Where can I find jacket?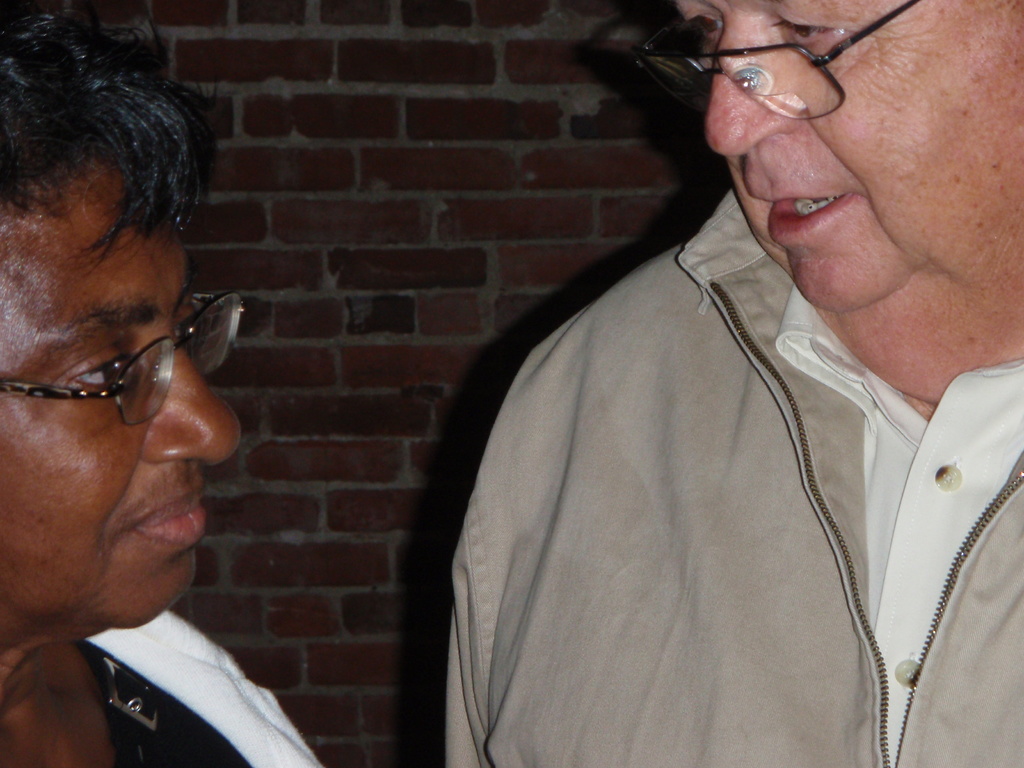
You can find it at box=[349, 102, 1023, 767].
